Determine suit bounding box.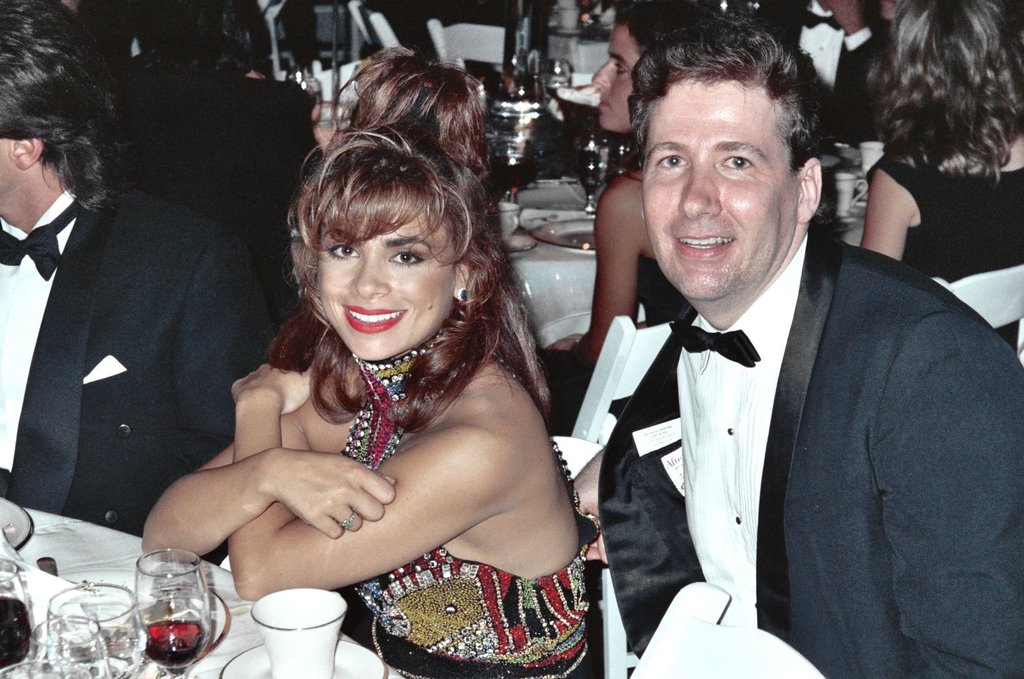
Determined: Rect(116, 60, 327, 317).
